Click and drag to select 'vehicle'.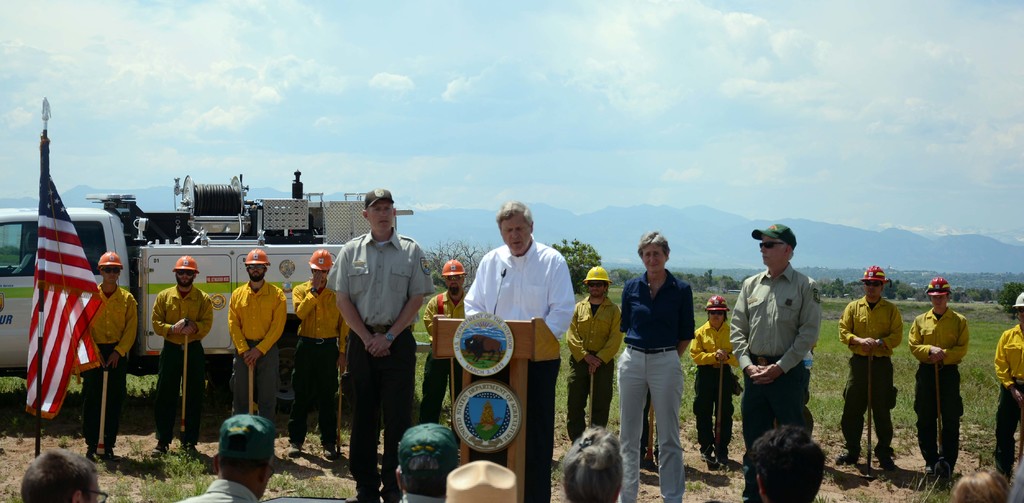
Selection: bbox=[0, 167, 415, 411].
